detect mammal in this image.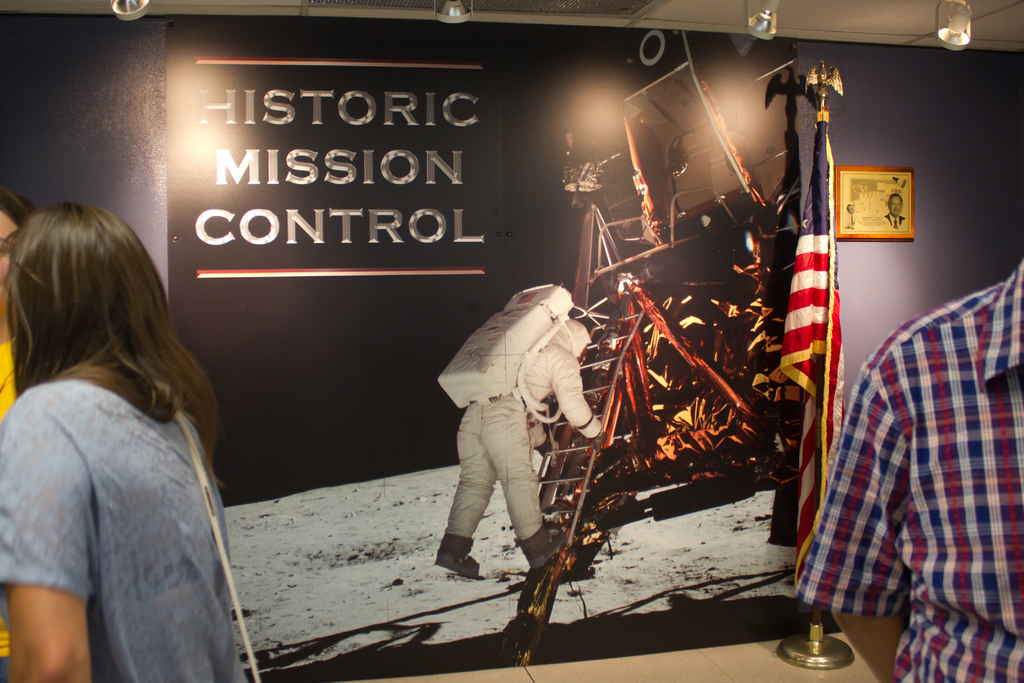
Detection: {"x1": 884, "y1": 191, "x2": 908, "y2": 226}.
